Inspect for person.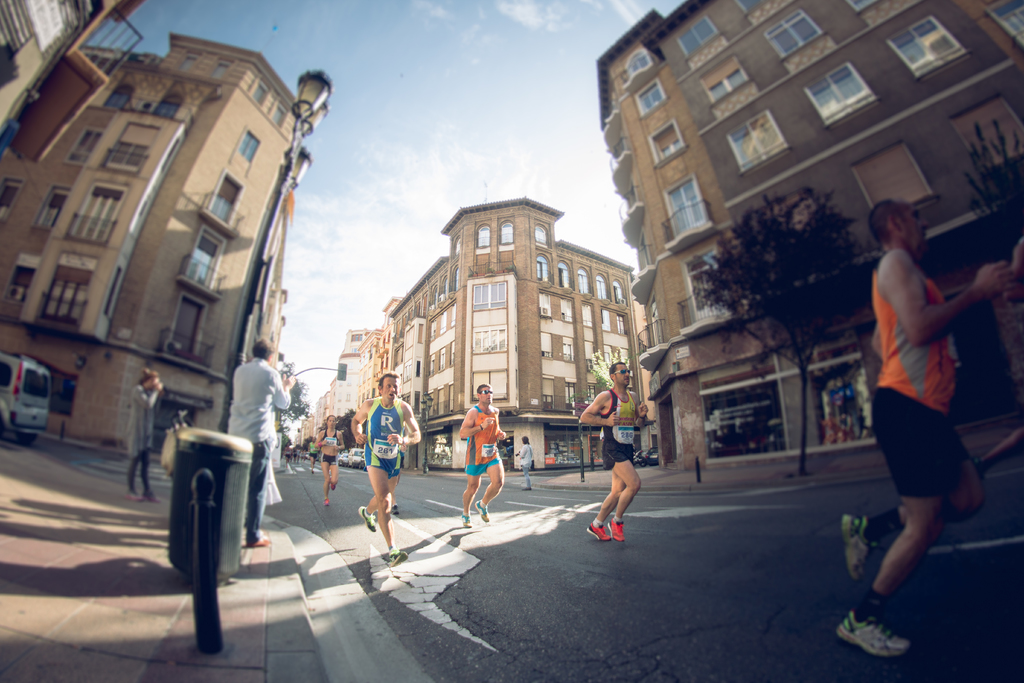
Inspection: (124, 361, 163, 507).
